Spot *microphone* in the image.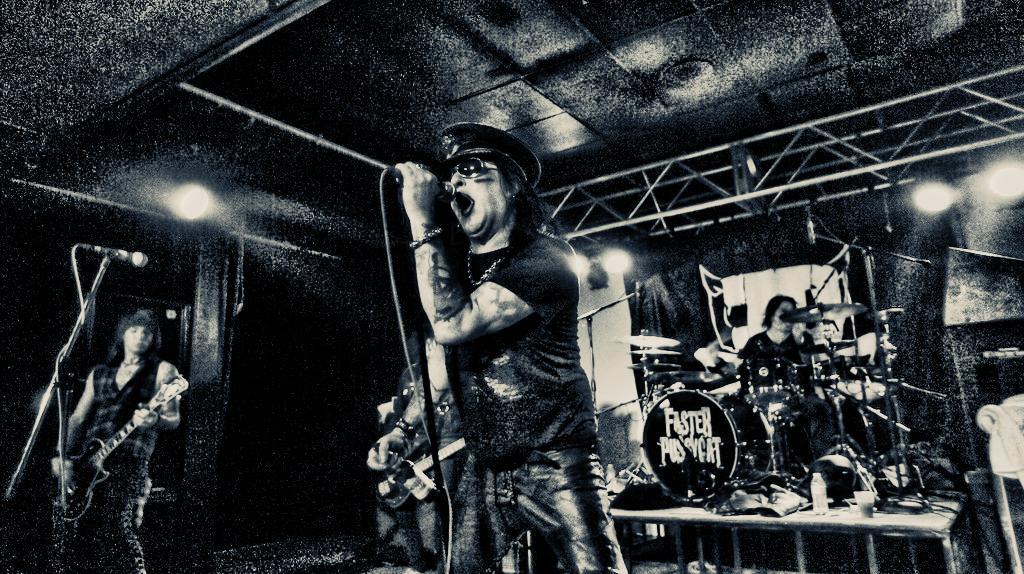
*microphone* found at [635, 277, 640, 314].
